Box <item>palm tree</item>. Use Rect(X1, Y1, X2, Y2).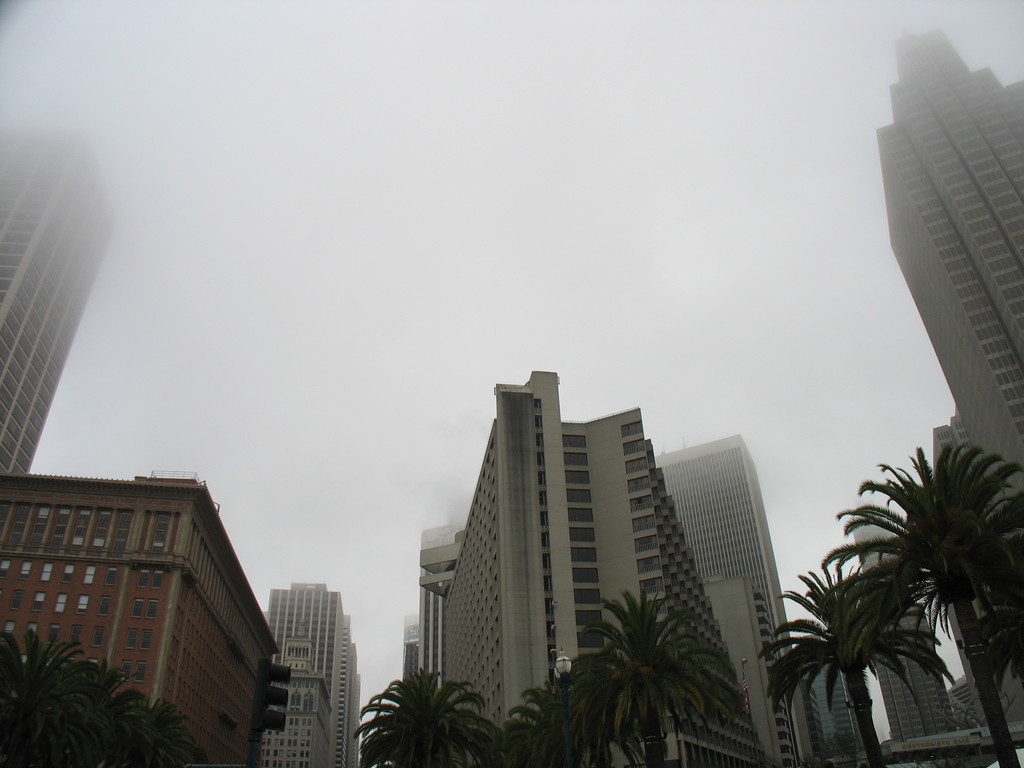
Rect(349, 664, 502, 767).
